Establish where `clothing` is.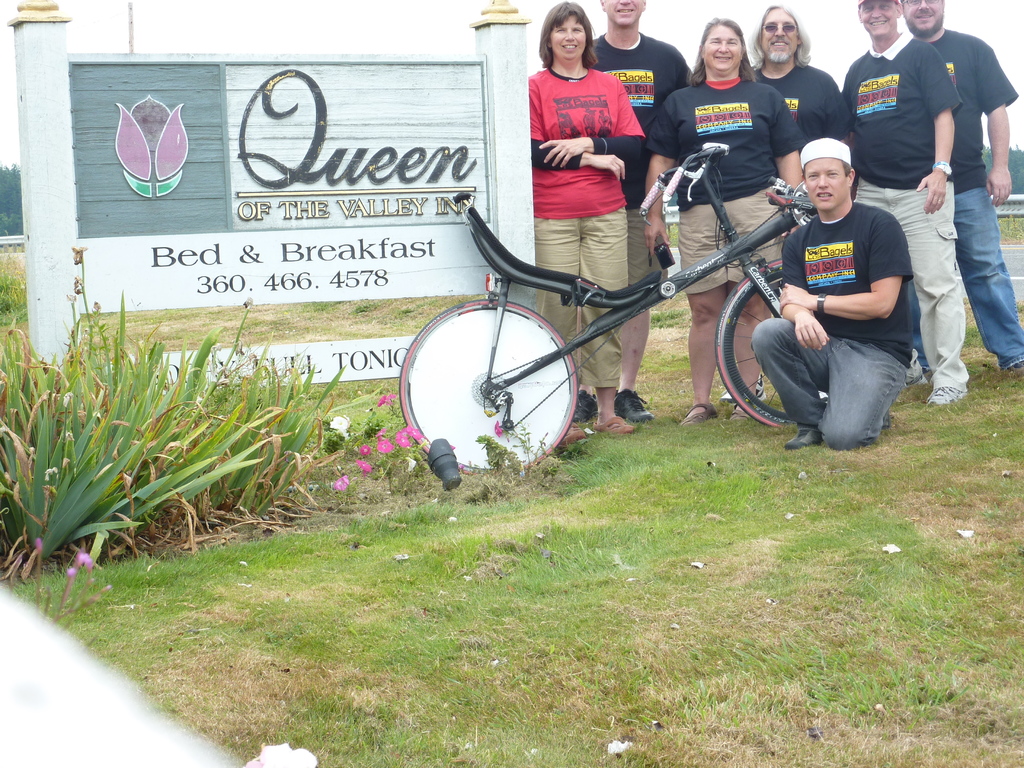
Established at (x1=524, y1=58, x2=648, y2=403).
